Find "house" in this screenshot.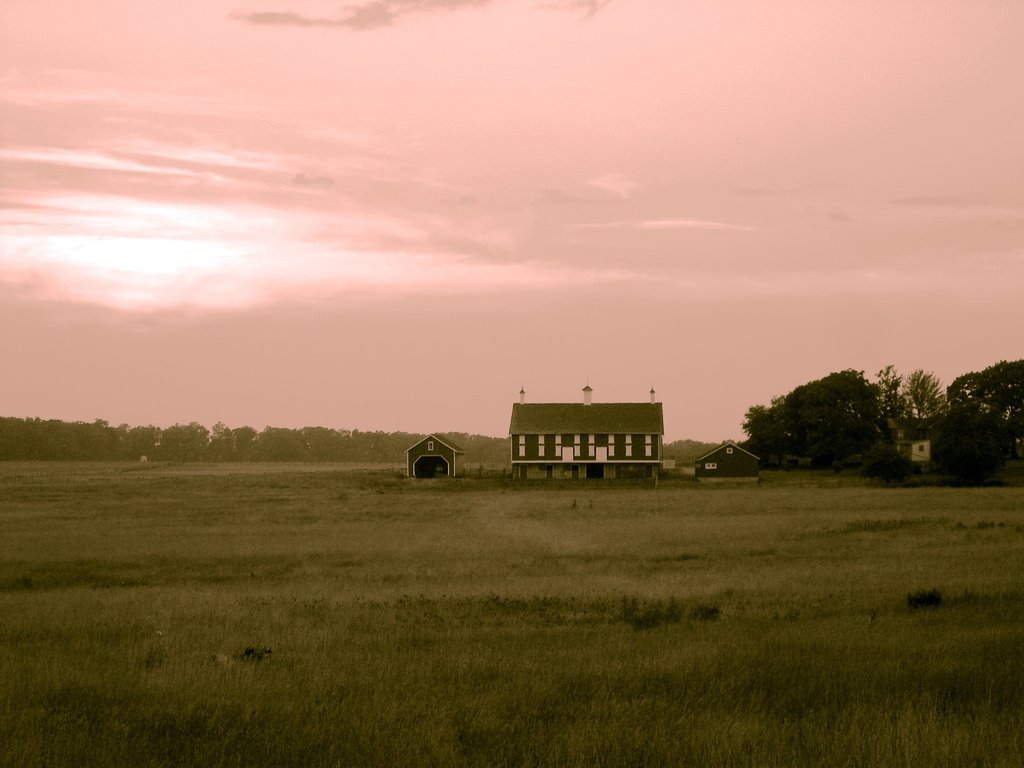
The bounding box for "house" is [403,431,465,479].
